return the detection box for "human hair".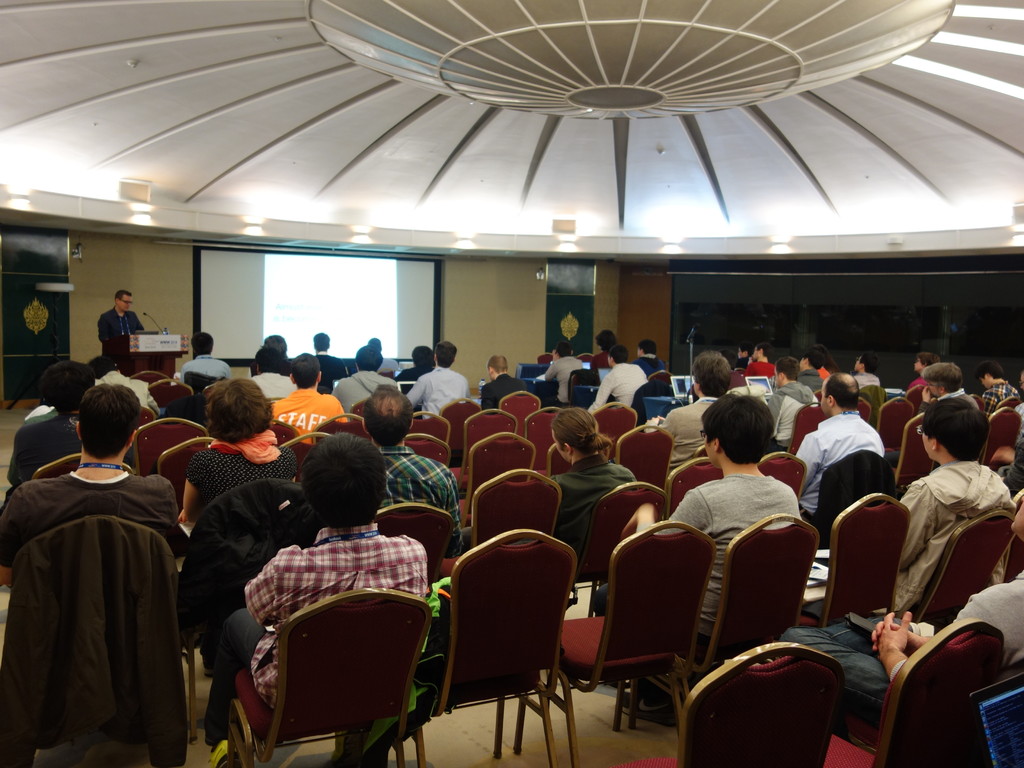
{"x1": 315, "y1": 333, "x2": 330, "y2": 353}.
